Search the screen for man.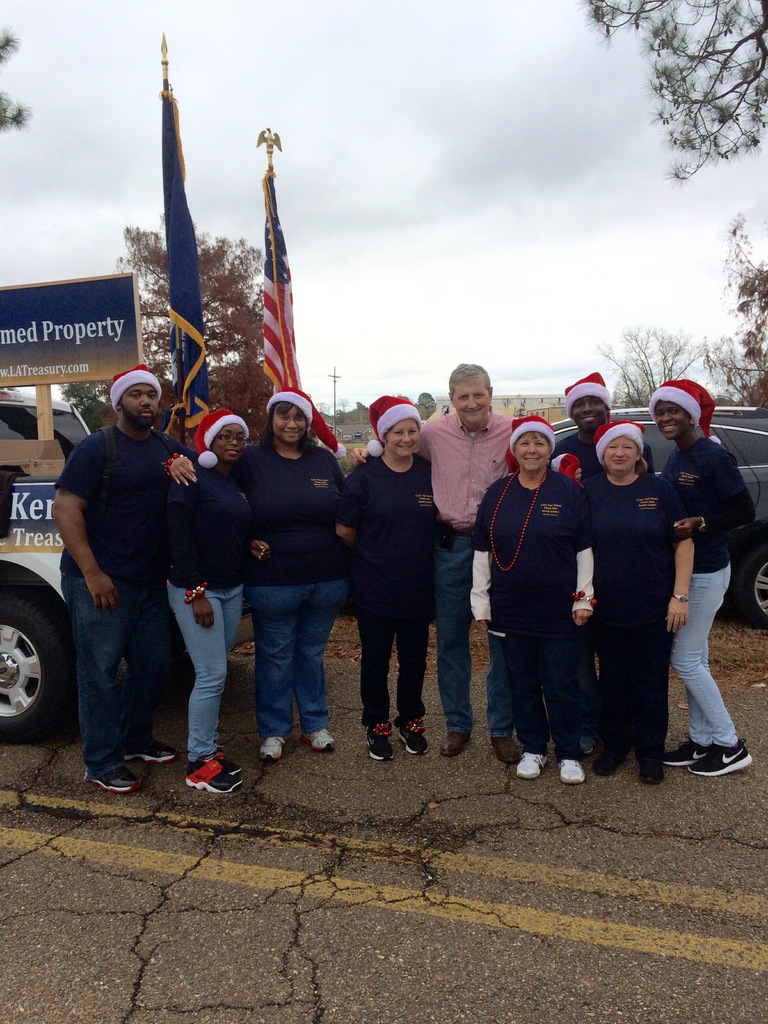
Found at (49, 346, 221, 794).
